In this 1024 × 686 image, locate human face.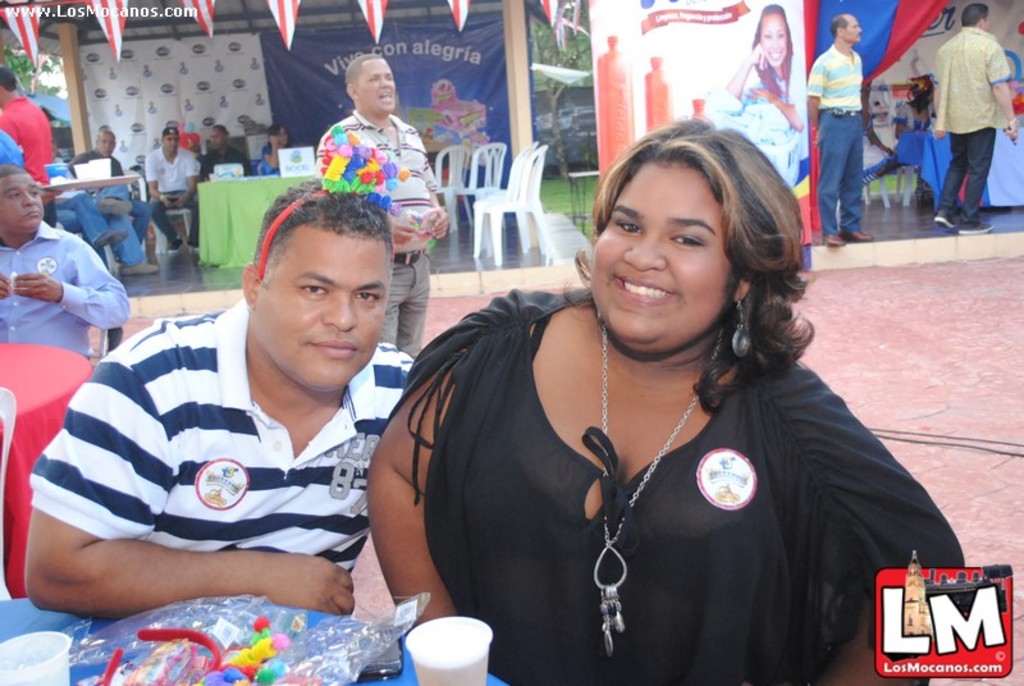
Bounding box: select_region(838, 13, 859, 47).
